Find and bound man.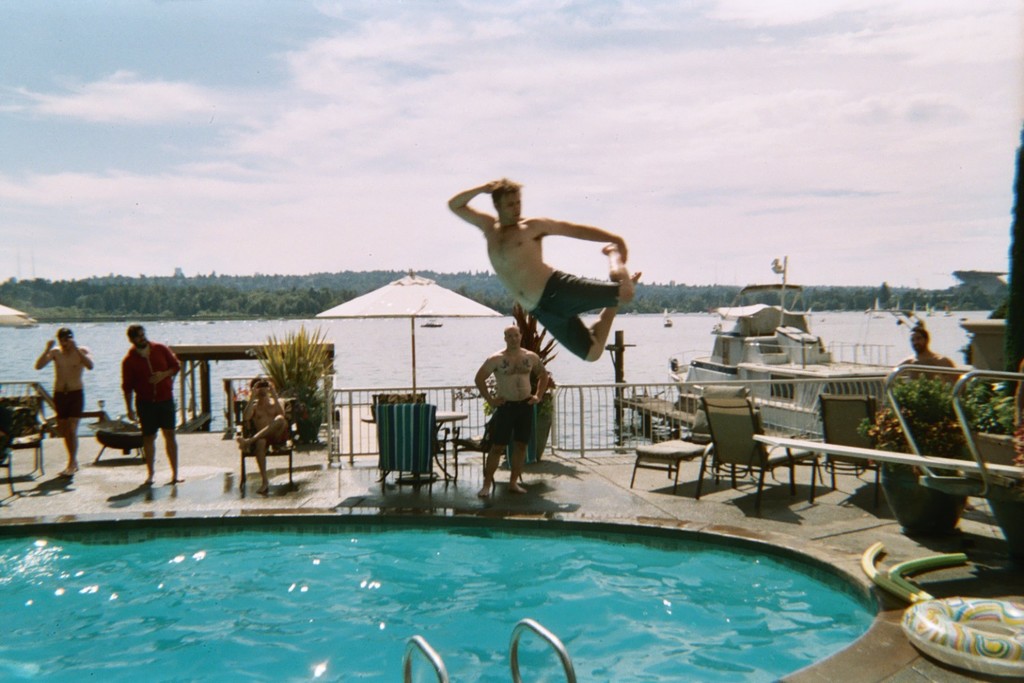
Bound: [x1=449, y1=178, x2=640, y2=360].
